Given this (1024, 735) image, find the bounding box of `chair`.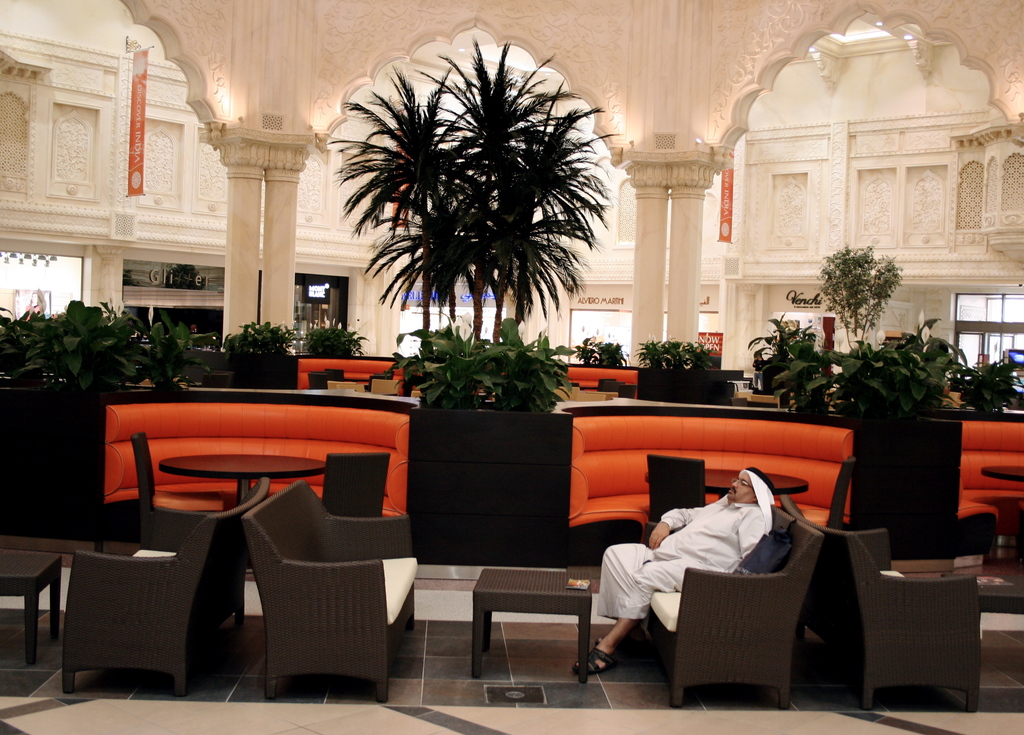
(left=612, top=524, right=826, bottom=709).
